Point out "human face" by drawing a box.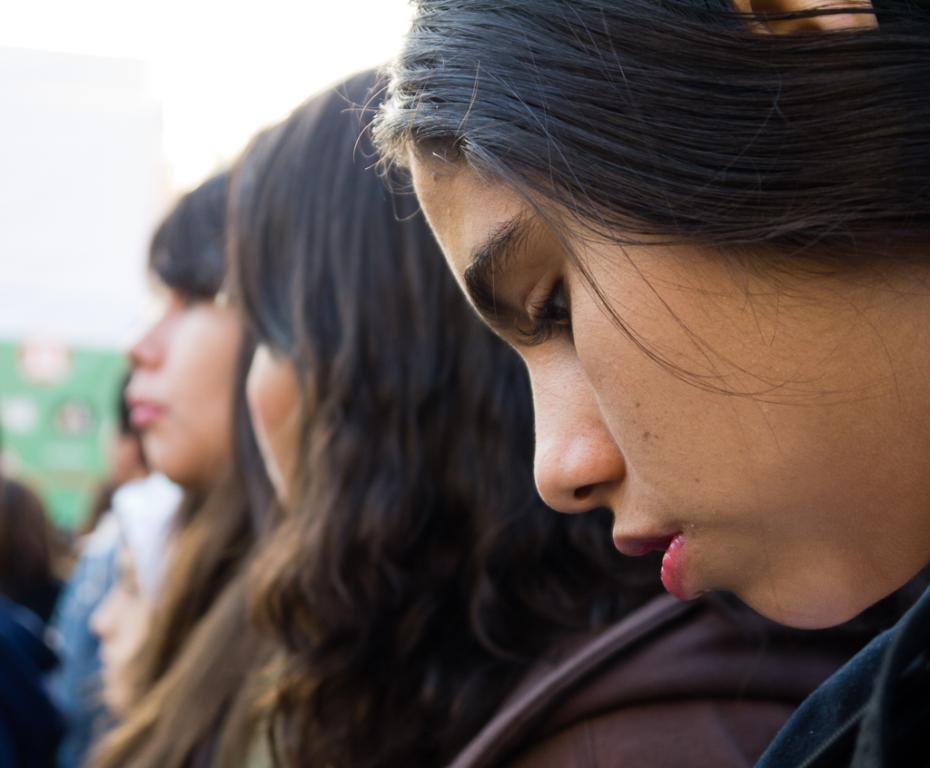
bbox(250, 325, 310, 507).
